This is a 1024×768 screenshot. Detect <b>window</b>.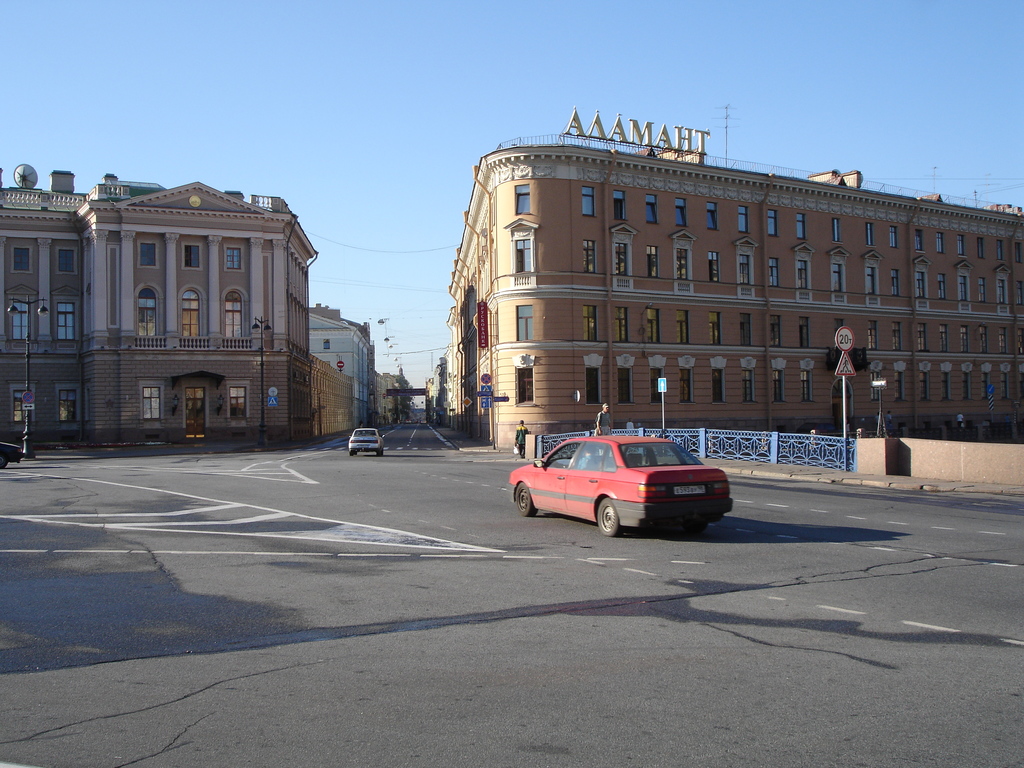
l=582, t=185, r=599, b=217.
